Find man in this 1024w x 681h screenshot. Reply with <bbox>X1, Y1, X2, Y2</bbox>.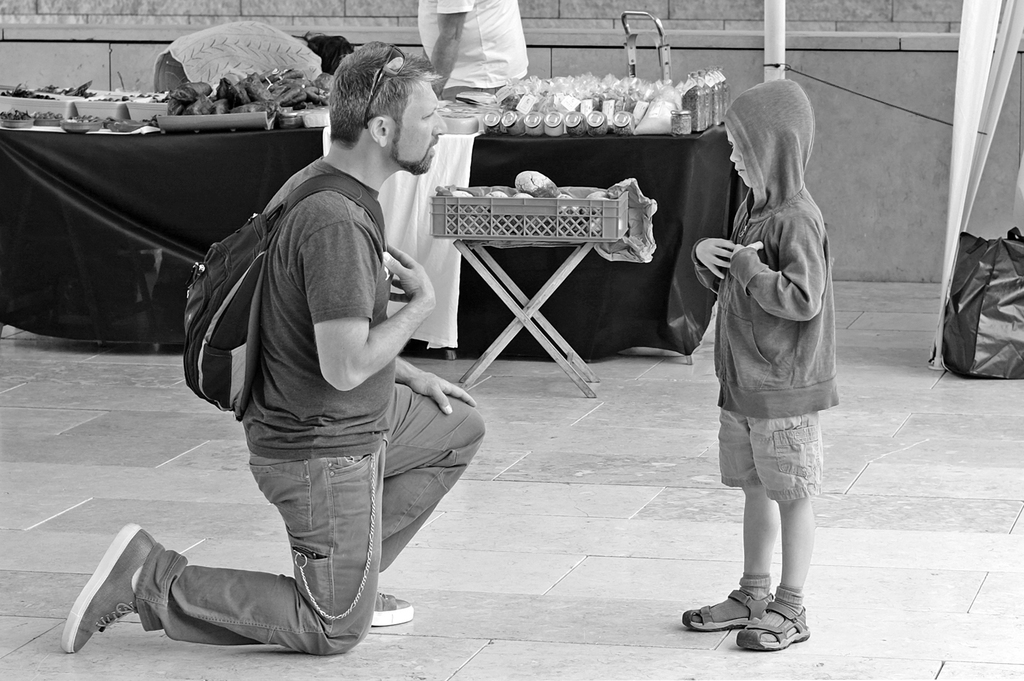
<bbox>63, 40, 495, 659</bbox>.
